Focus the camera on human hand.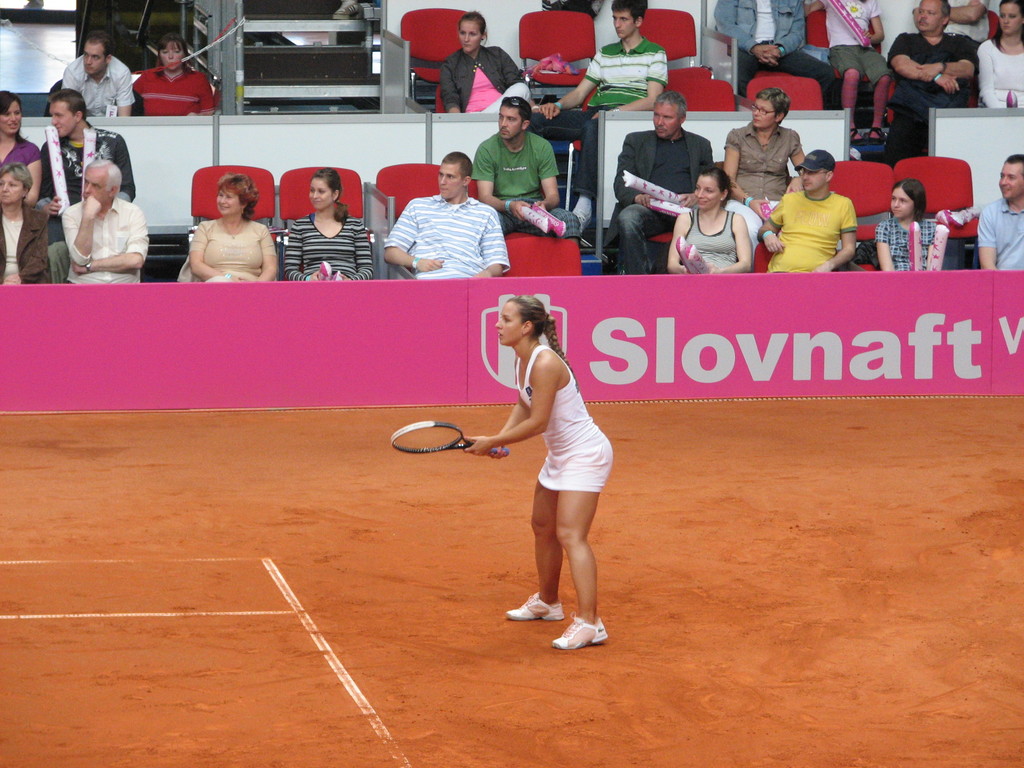
Focus region: region(74, 260, 90, 276).
